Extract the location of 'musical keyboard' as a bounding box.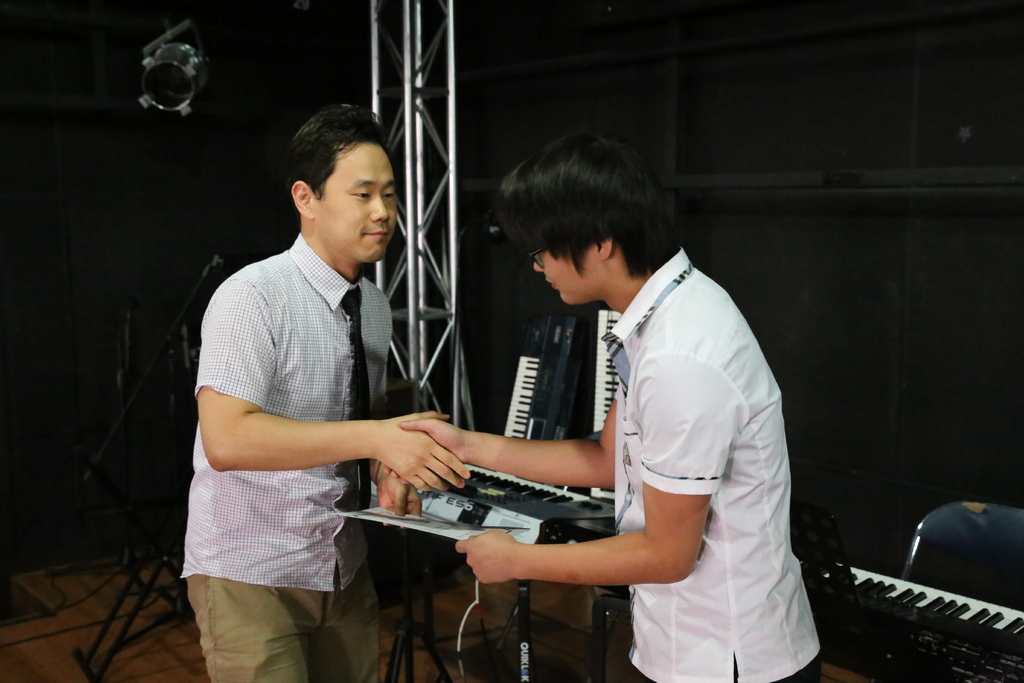
<bbox>835, 539, 1023, 673</bbox>.
